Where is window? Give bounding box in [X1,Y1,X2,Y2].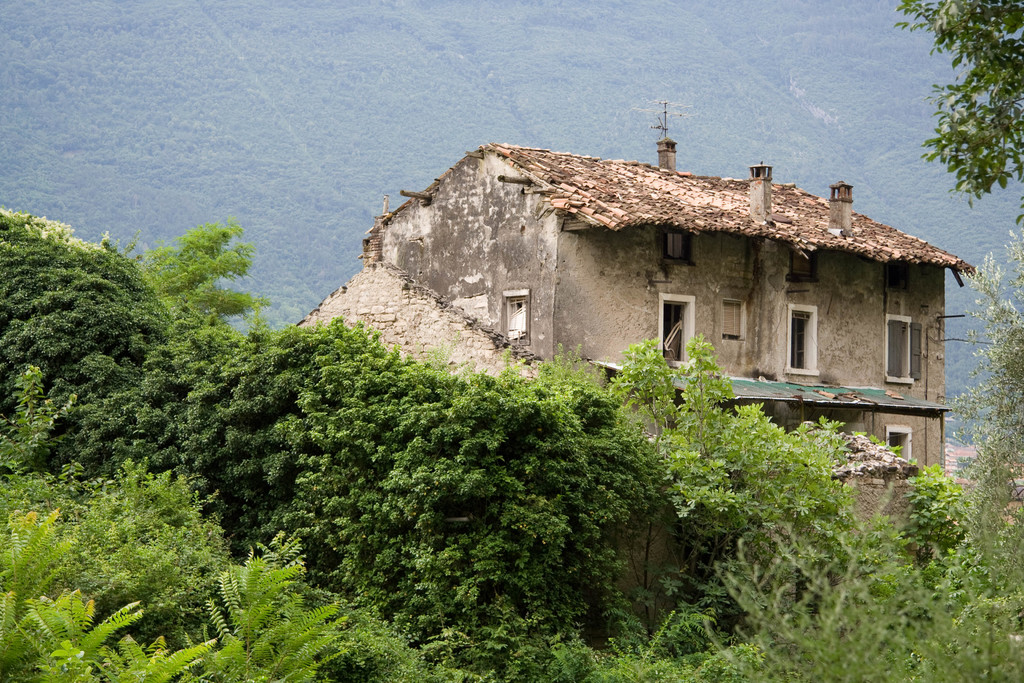
[882,316,924,379].
